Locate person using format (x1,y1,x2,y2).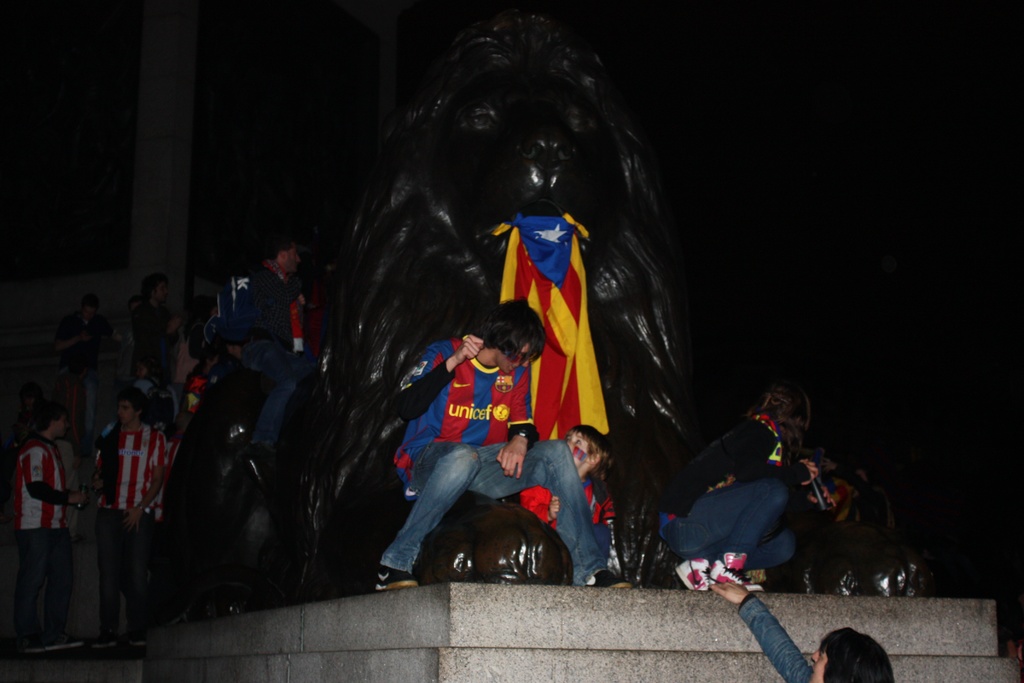
(514,420,611,538).
